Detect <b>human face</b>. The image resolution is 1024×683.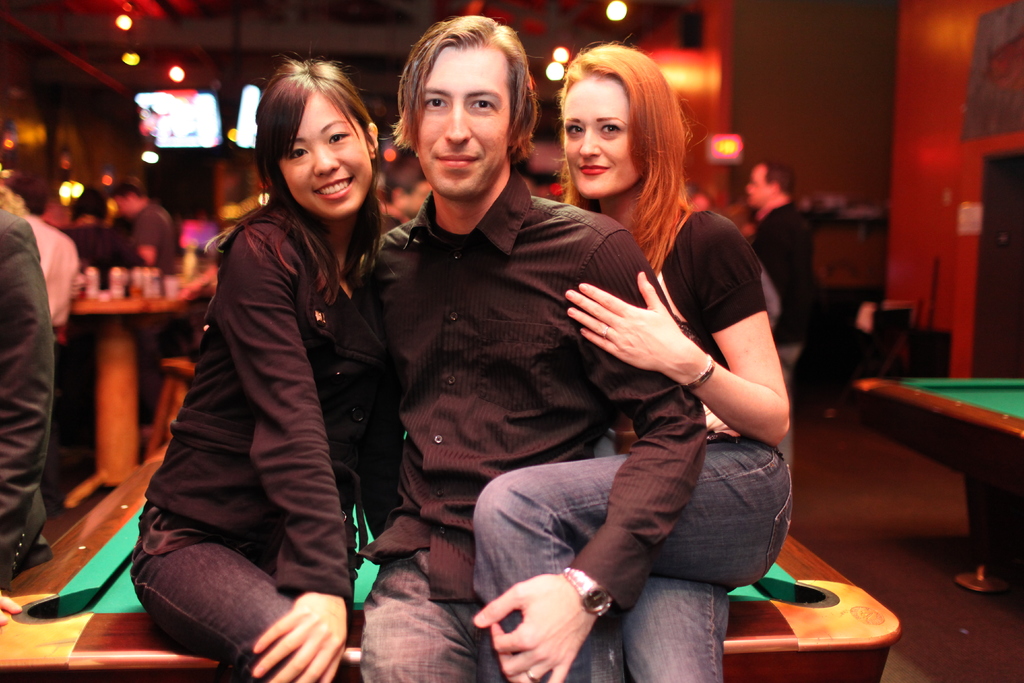
[x1=282, y1=92, x2=372, y2=220].
